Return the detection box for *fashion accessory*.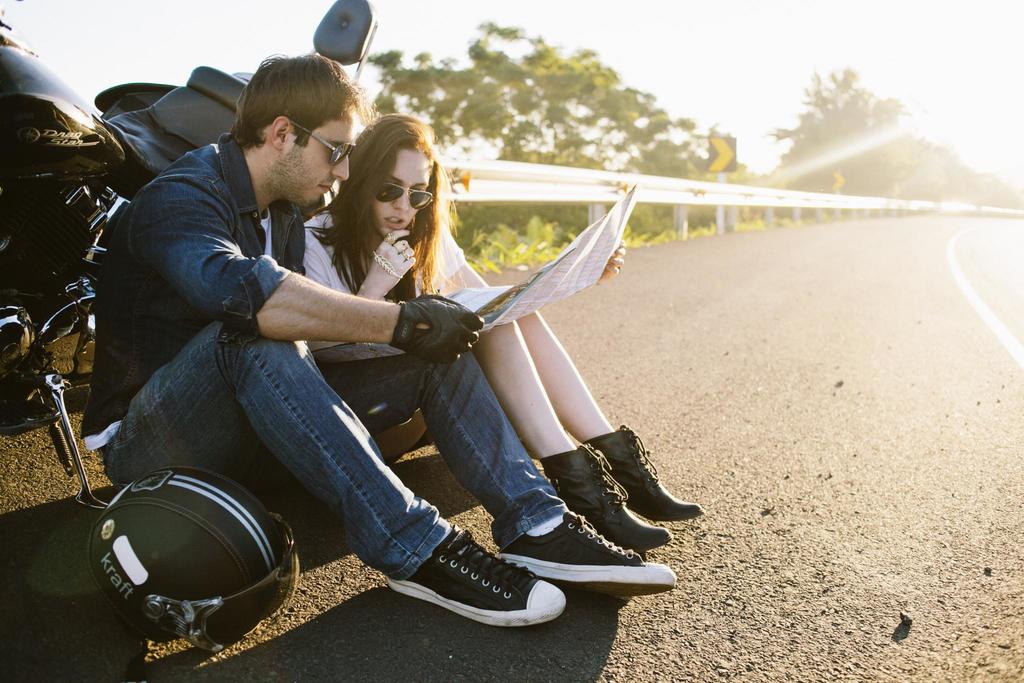
{"x1": 394, "y1": 240, "x2": 404, "y2": 249}.
